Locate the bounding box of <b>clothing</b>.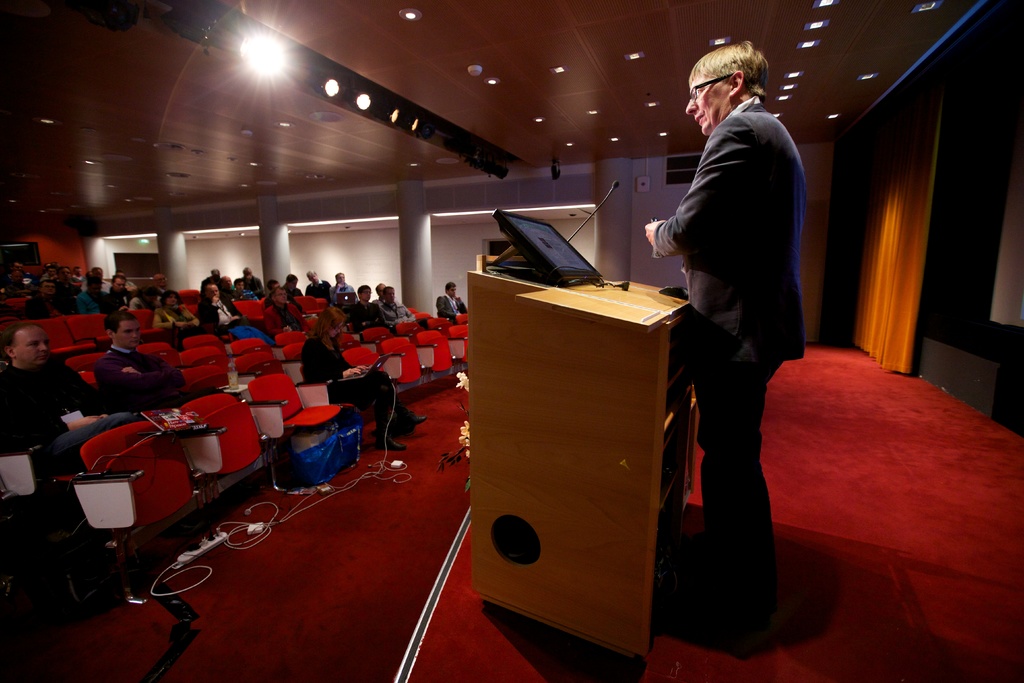
Bounding box: (x1=80, y1=291, x2=113, y2=321).
